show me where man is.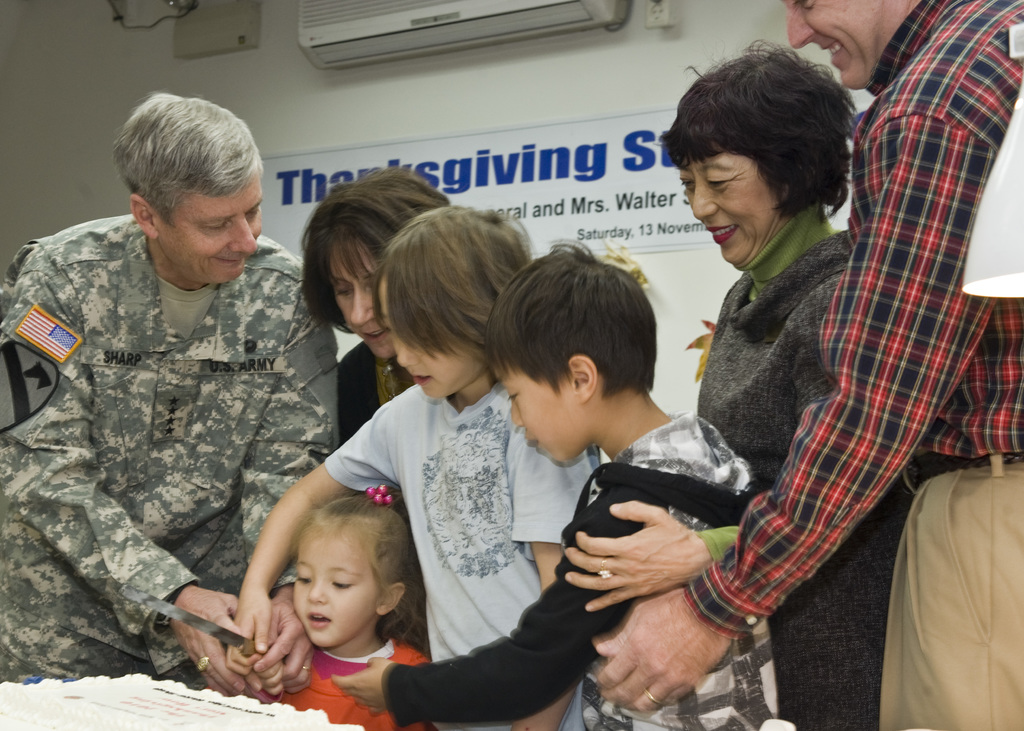
man is at box=[589, 0, 1023, 730].
